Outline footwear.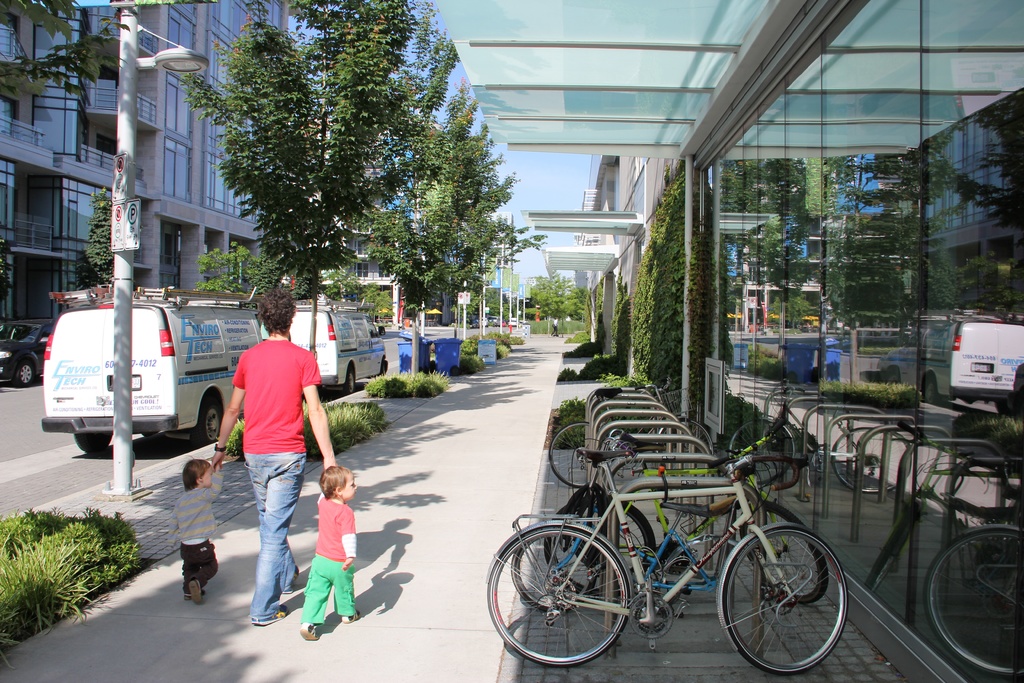
Outline: pyautogui.locateOnScreen(339, 609, 362, 621).
